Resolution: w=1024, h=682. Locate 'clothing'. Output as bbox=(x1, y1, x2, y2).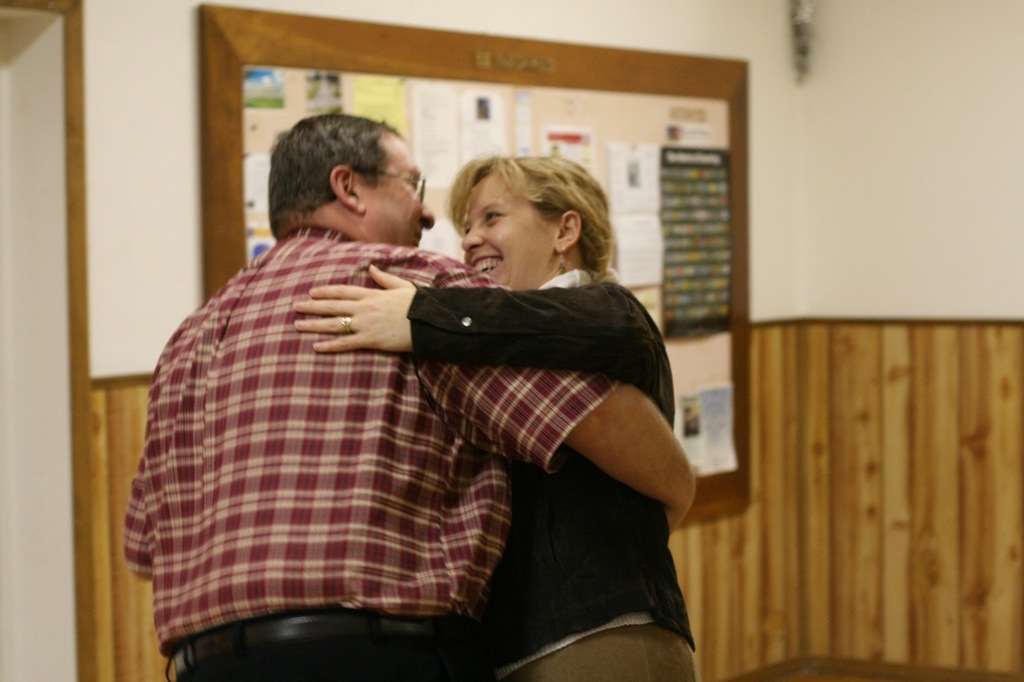
bbox=(106, 208, 500, 678).
